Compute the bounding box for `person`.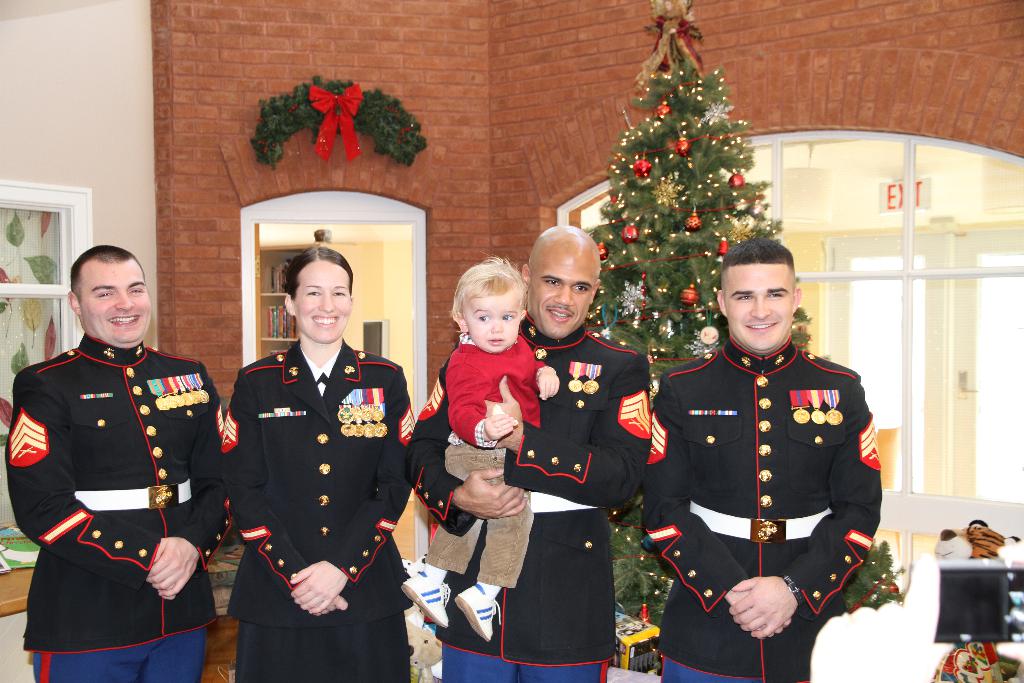
[8, 242, 232, 682].
